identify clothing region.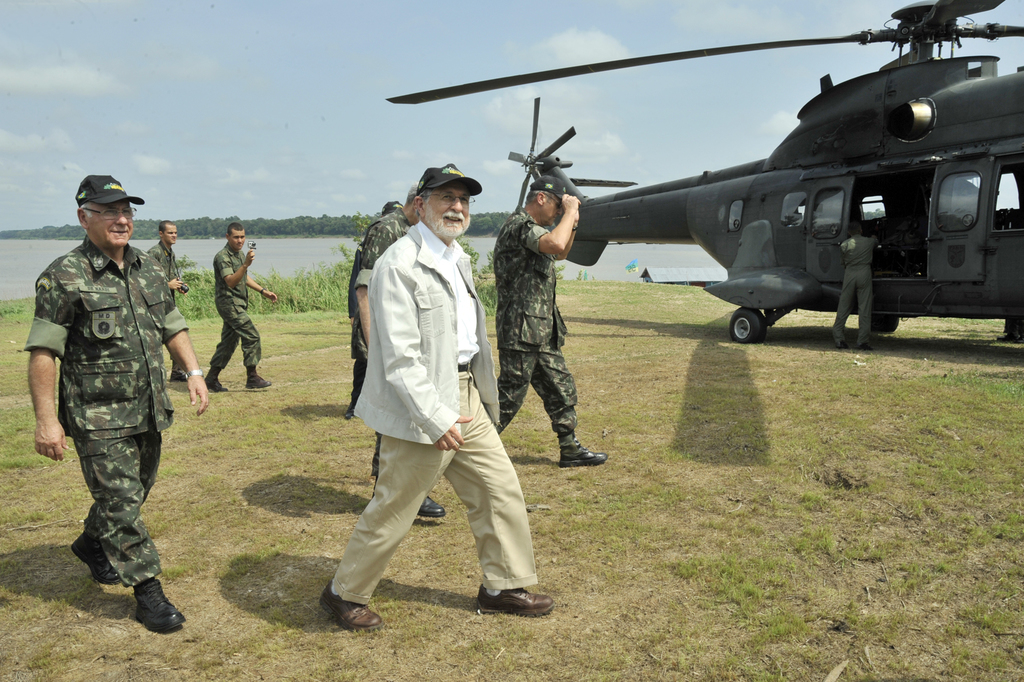
Region: (210, 241, 262, 371).
